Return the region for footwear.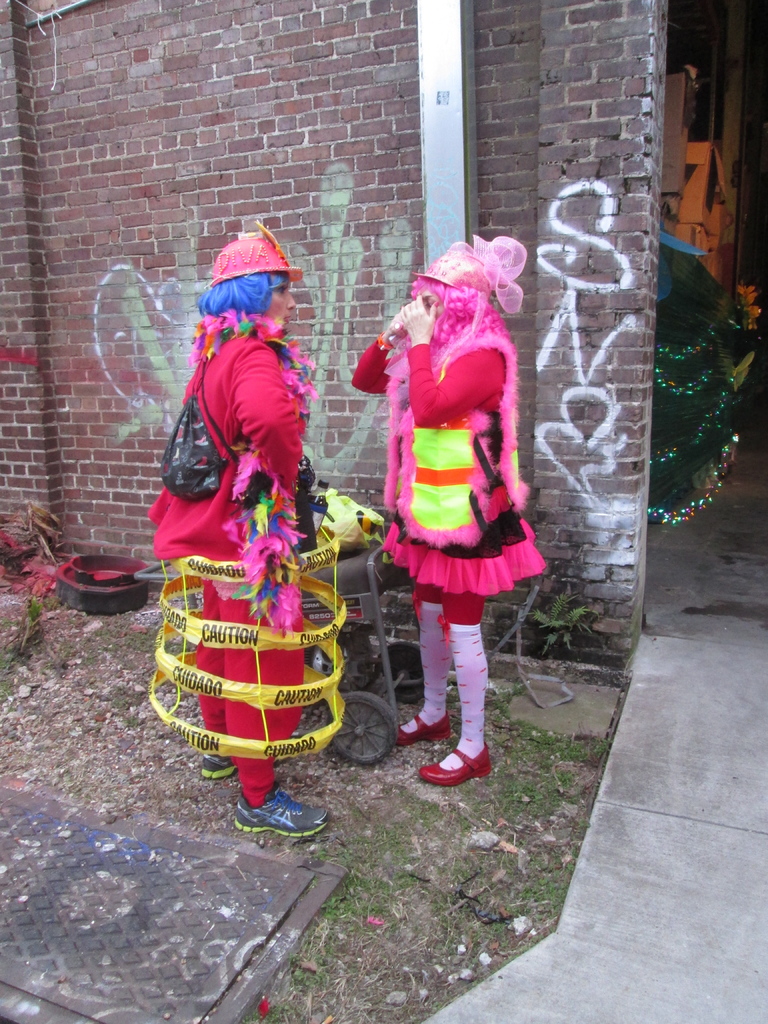
[x1=402, y1=704, x2=465, y2=748].
